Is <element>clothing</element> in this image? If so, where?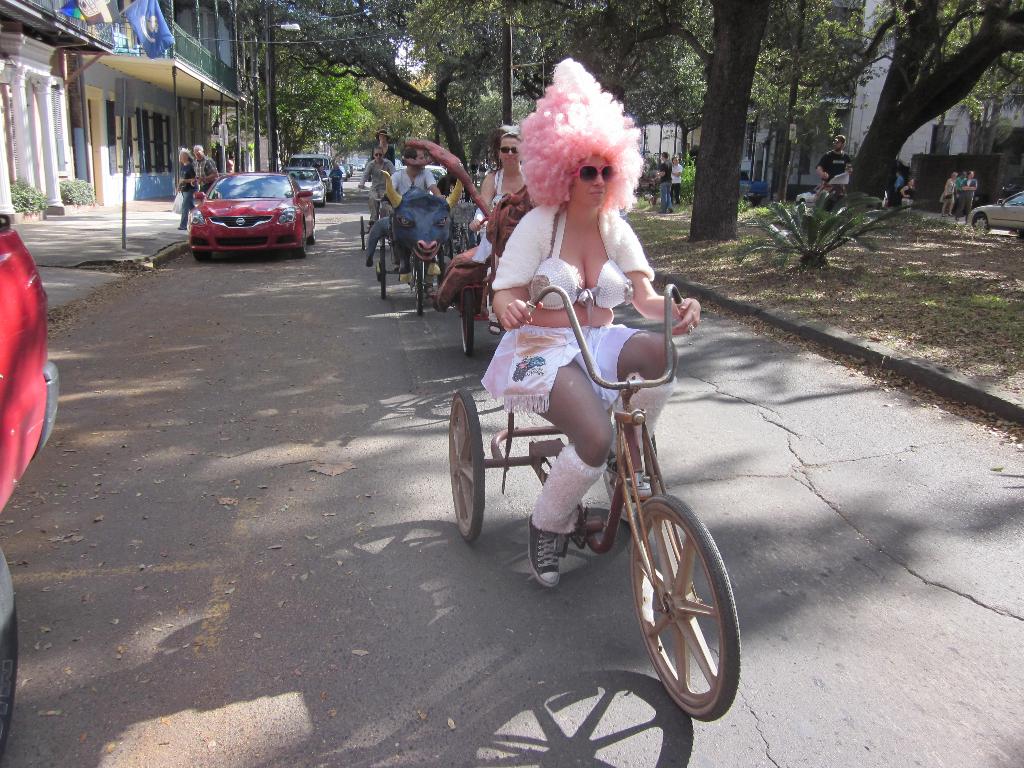
Yes, at left=202, top=154, right=215, bottom=195.
